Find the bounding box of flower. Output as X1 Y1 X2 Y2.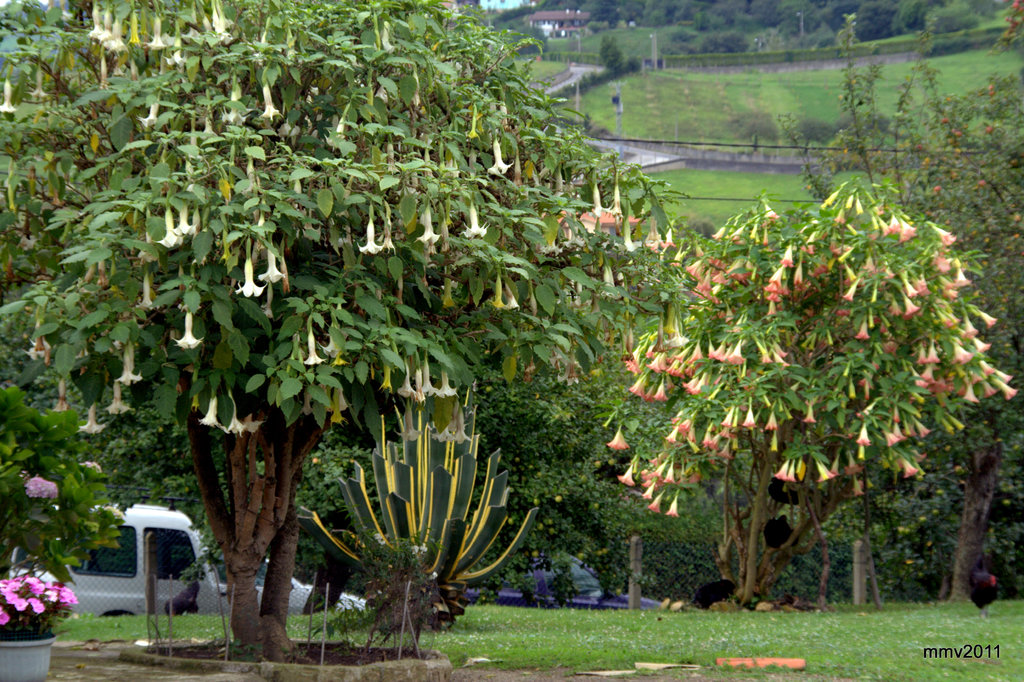
234 259 267 303.
